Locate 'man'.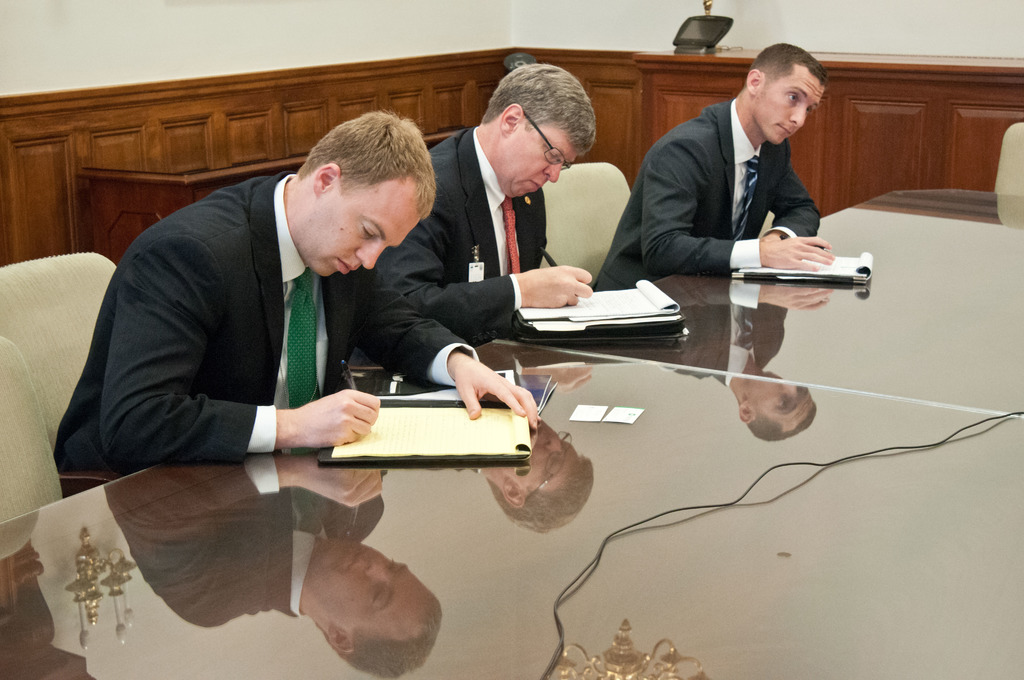
Bounding box: <box>54,108,541,498</box>.
